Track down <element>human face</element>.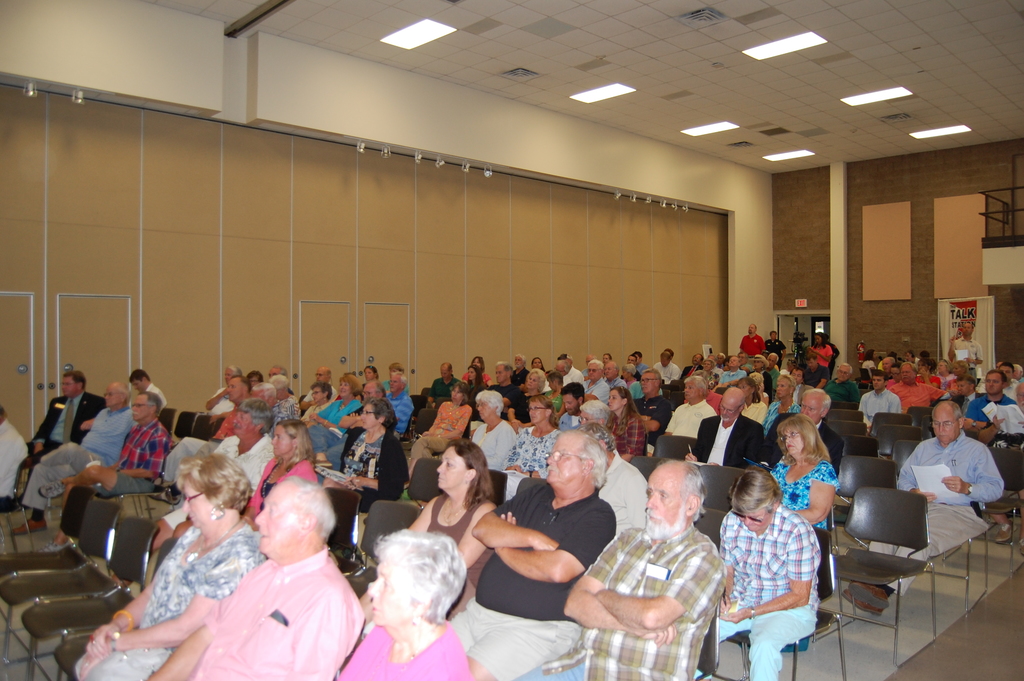
Tracked to {"x1": 545, "y1": 434, "x2": 584, "y2": 487}.
